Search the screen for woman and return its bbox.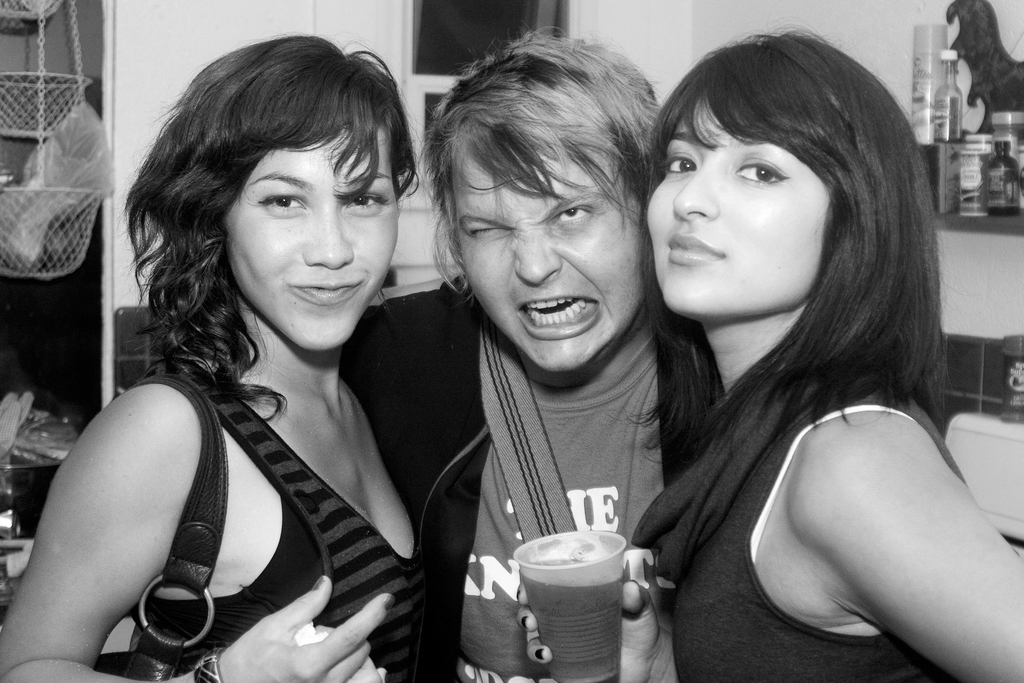
Found: region(0, 40, 463, 682).
